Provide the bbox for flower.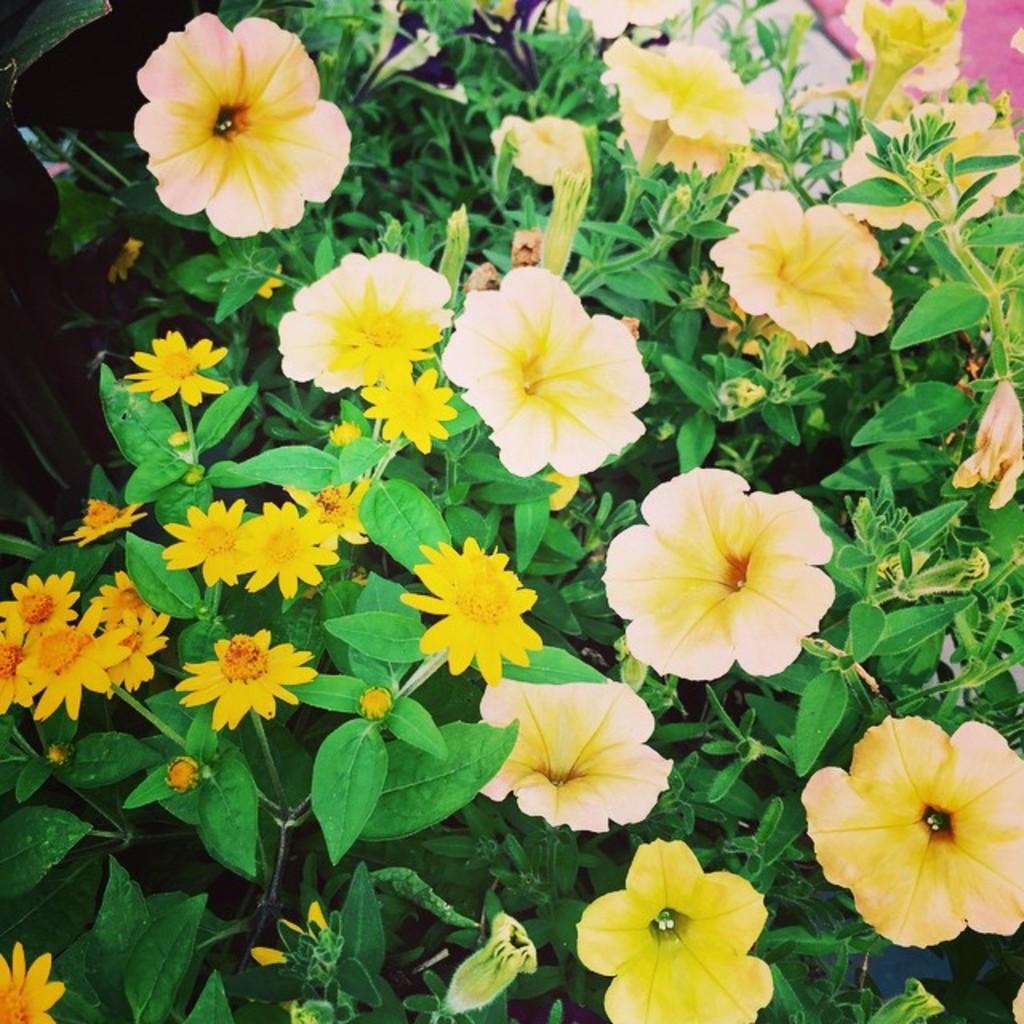
box(602, 470, 834, 677).
